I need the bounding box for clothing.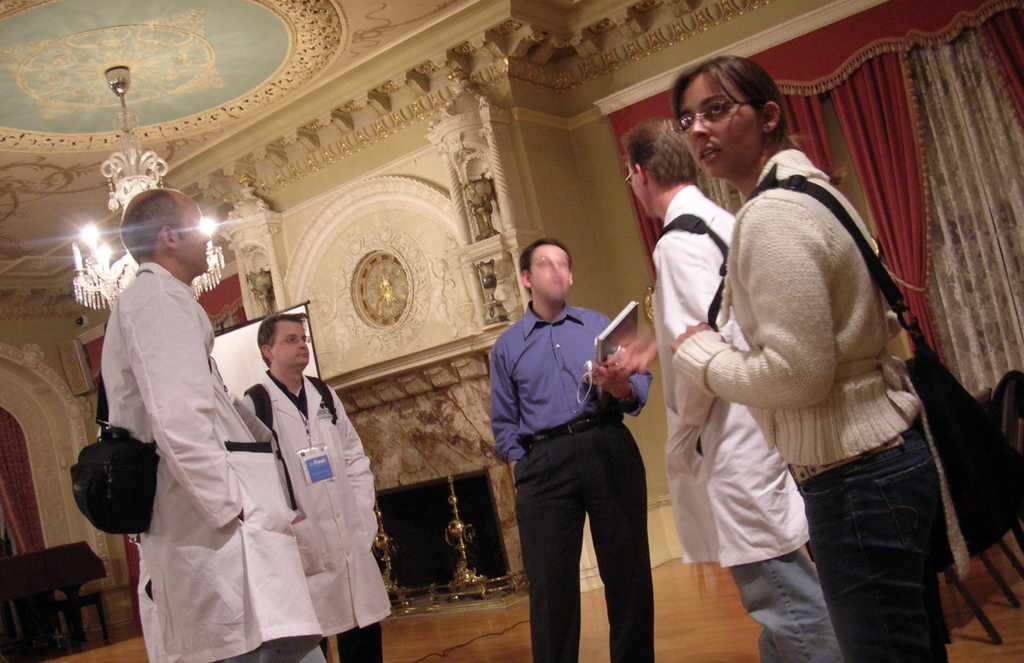
Here it is: {"left": 682, "top": 186, "right": 810, "bottom": 572}.
